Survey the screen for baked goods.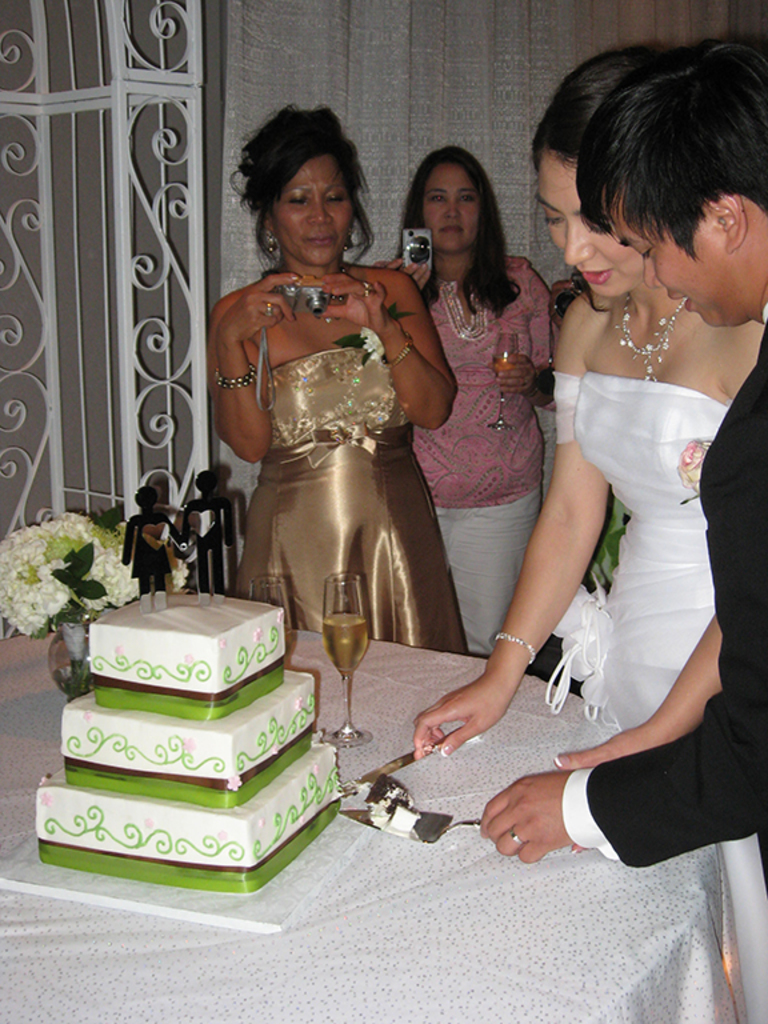
Survey found: l=16, t=589, r=363, b=889.
